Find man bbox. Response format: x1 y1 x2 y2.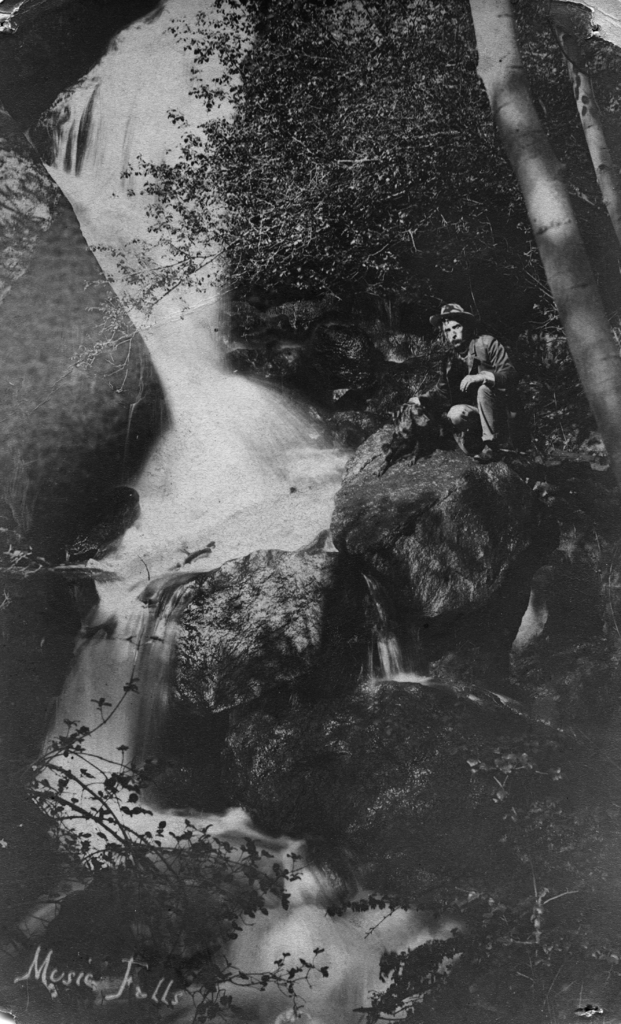
430 285 529 460.
